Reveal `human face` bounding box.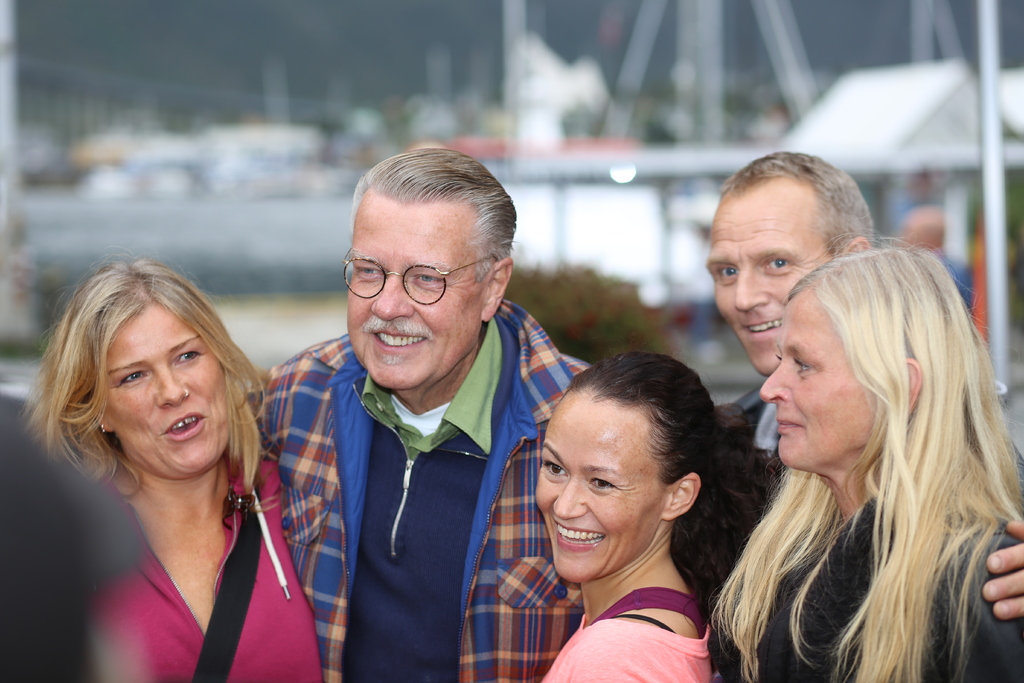
Revealed: {"x1": 762, "y1": 290, "x2": 877, "y2": 465}.
